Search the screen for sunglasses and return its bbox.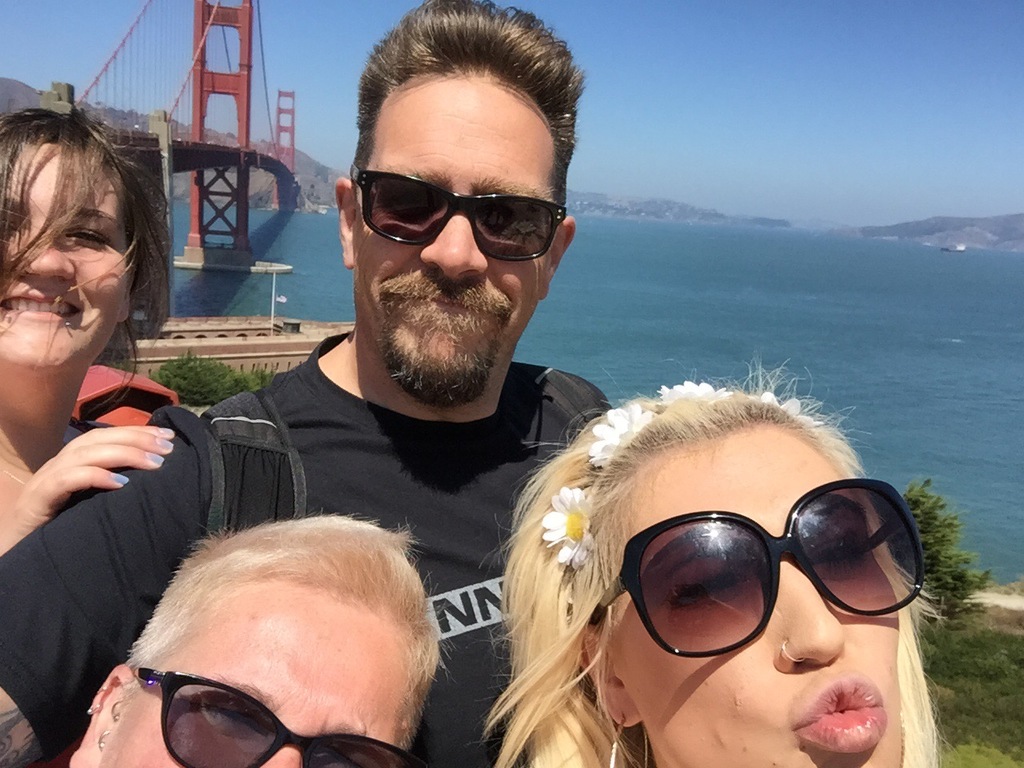
Found: 598,478,926,660.
